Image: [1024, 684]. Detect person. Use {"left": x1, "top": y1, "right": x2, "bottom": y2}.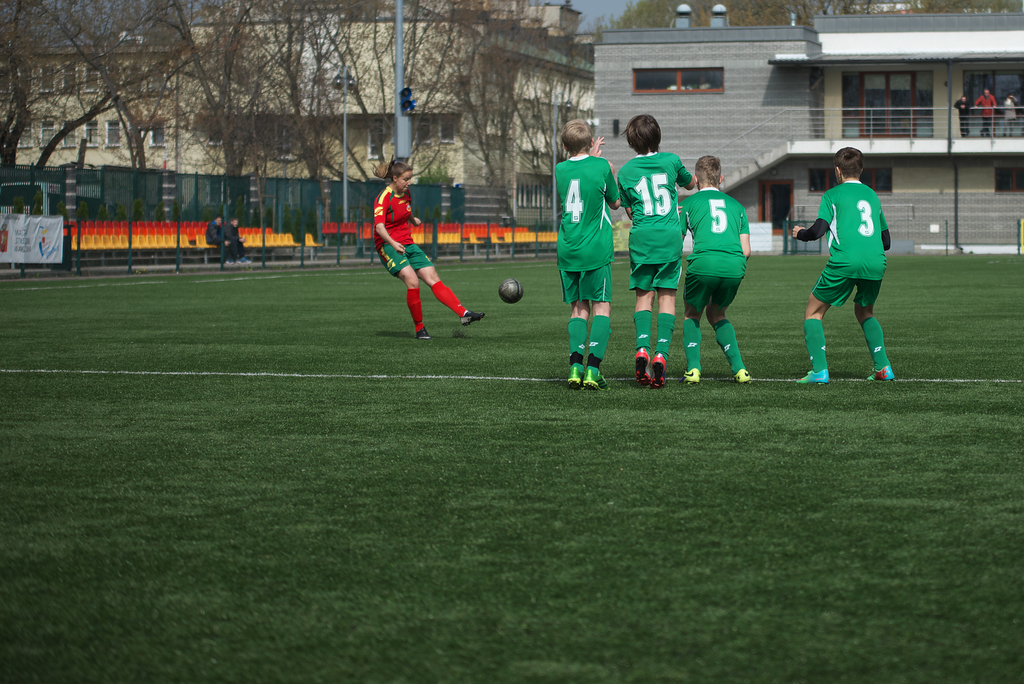
{"left": 944, "top": 89, "right": 977, "bottom": 140}.
